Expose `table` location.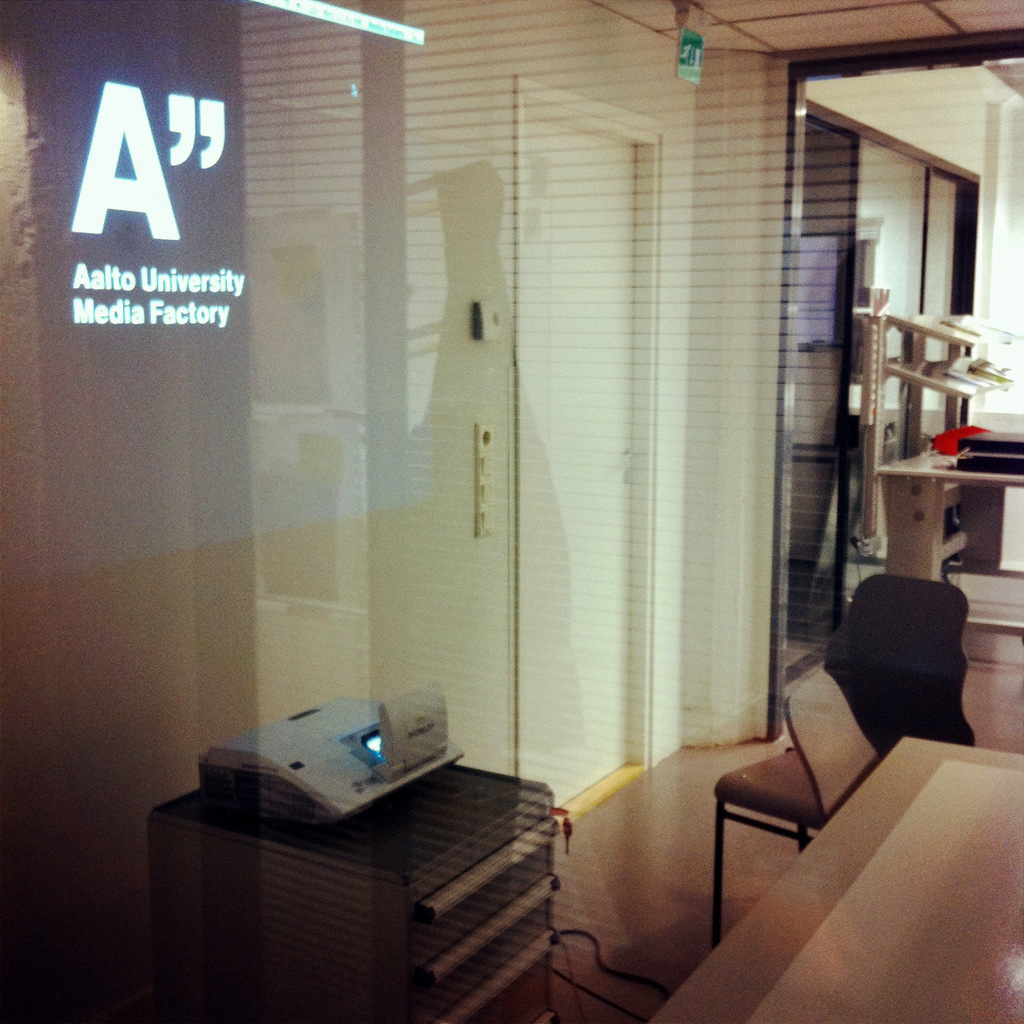
Exposed at l=178, t=726, r=662, b=1015.
